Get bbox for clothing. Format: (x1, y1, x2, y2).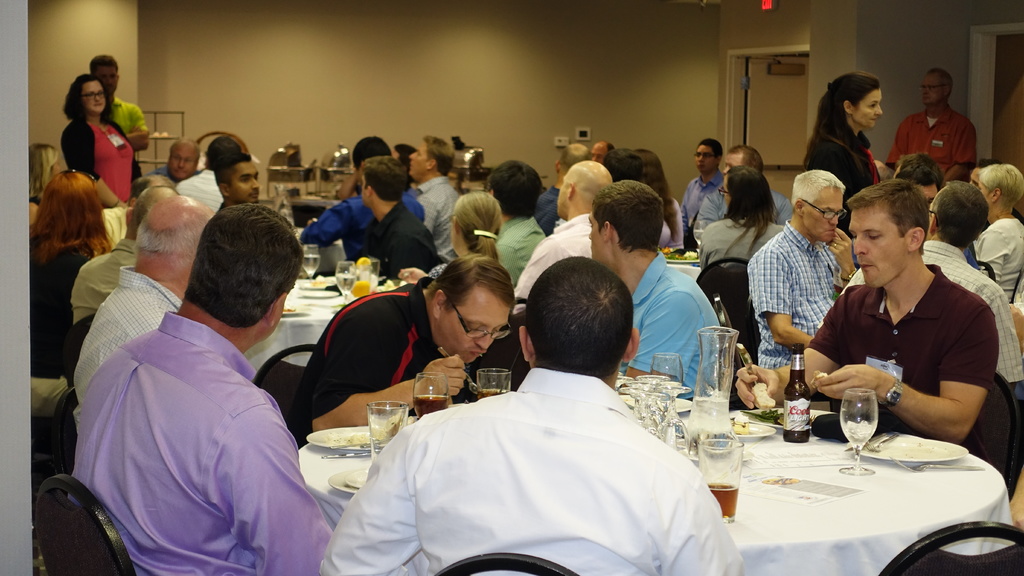
(811, 115, 888, 193).
